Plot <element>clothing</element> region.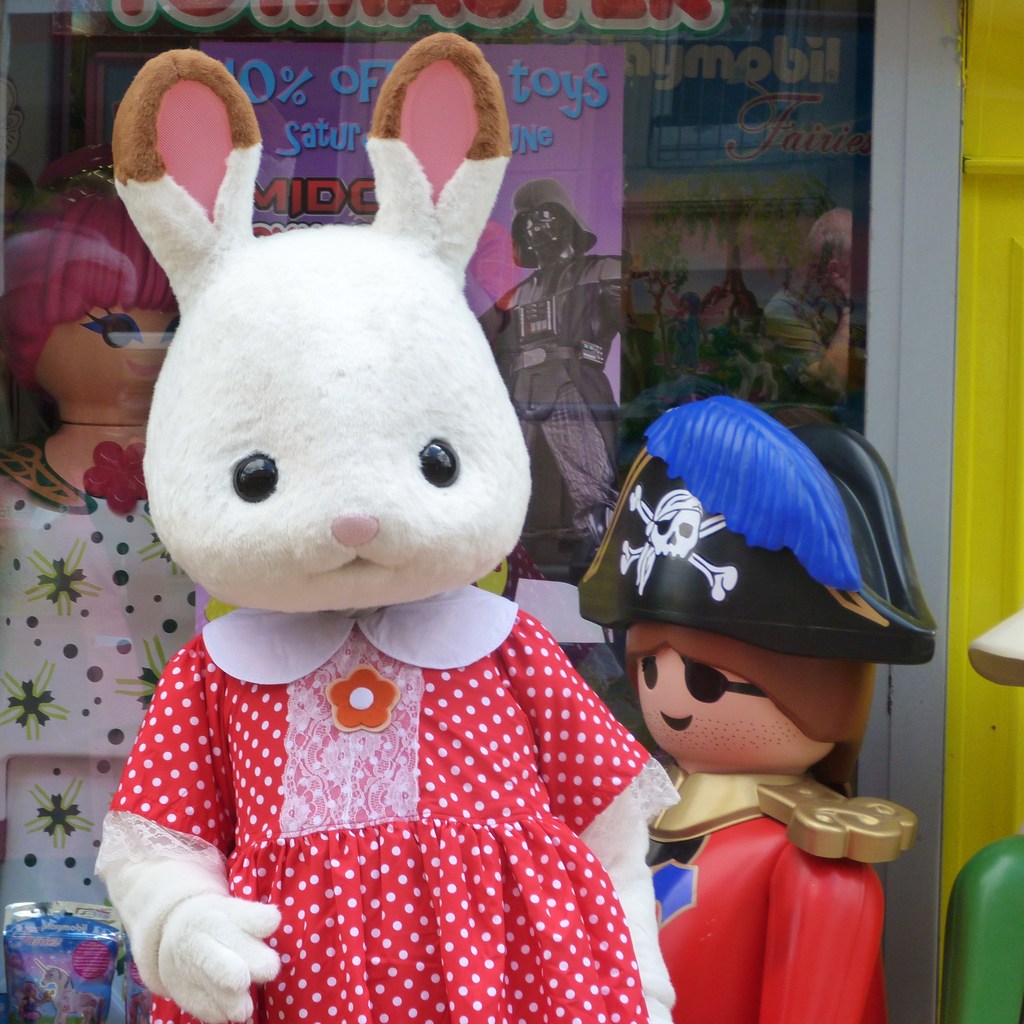
Plotted at 112/609/687/1021.
